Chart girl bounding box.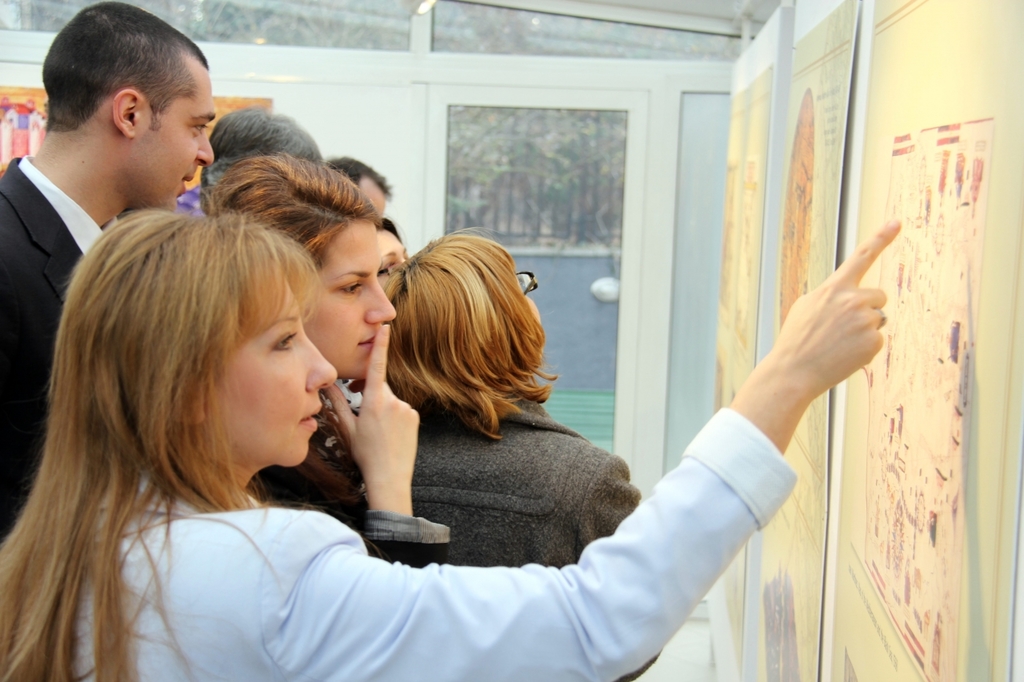
Charted: left=0, top=209, right=898, bottom=681.
